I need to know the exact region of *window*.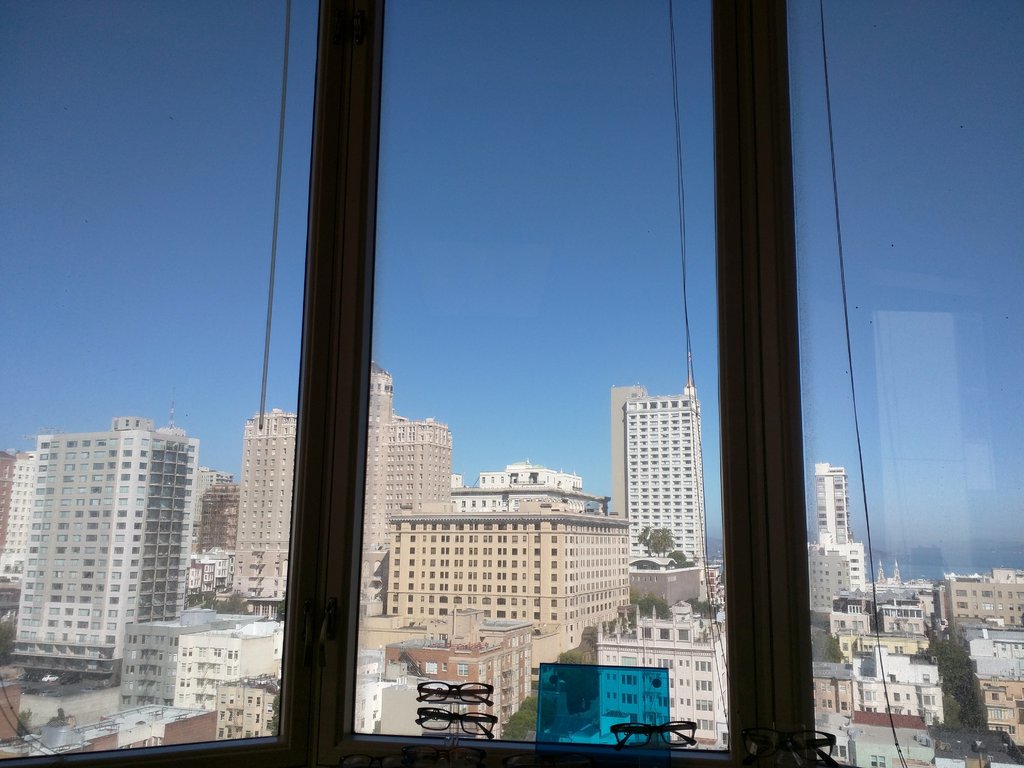
Region: detection(493, 543, 506, 552).
